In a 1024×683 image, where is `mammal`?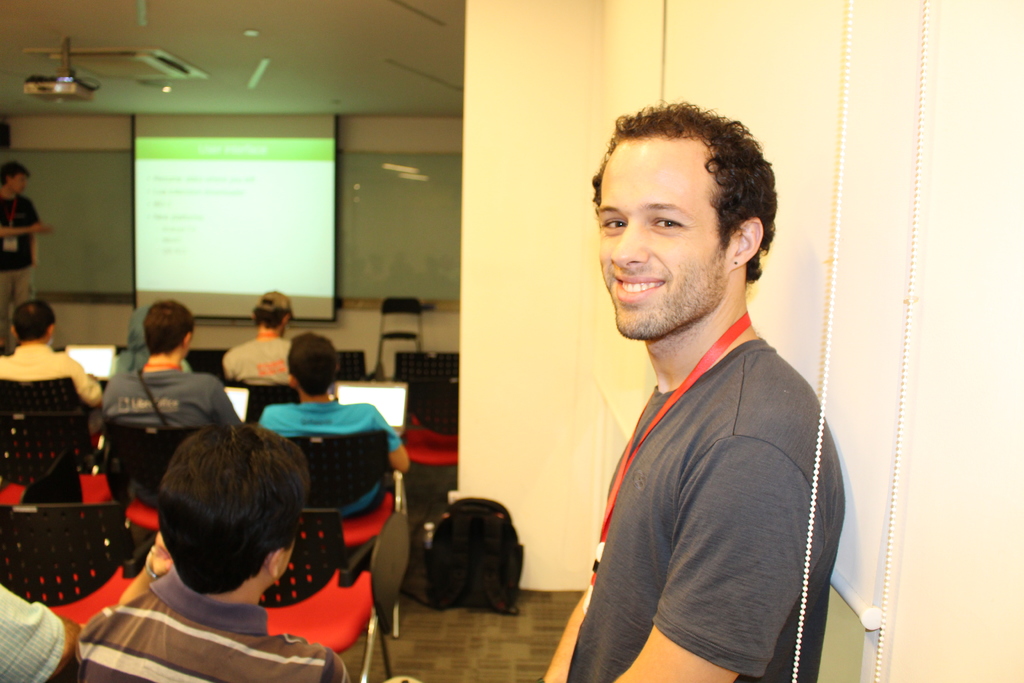
crop(529, 91, 859, 682).
